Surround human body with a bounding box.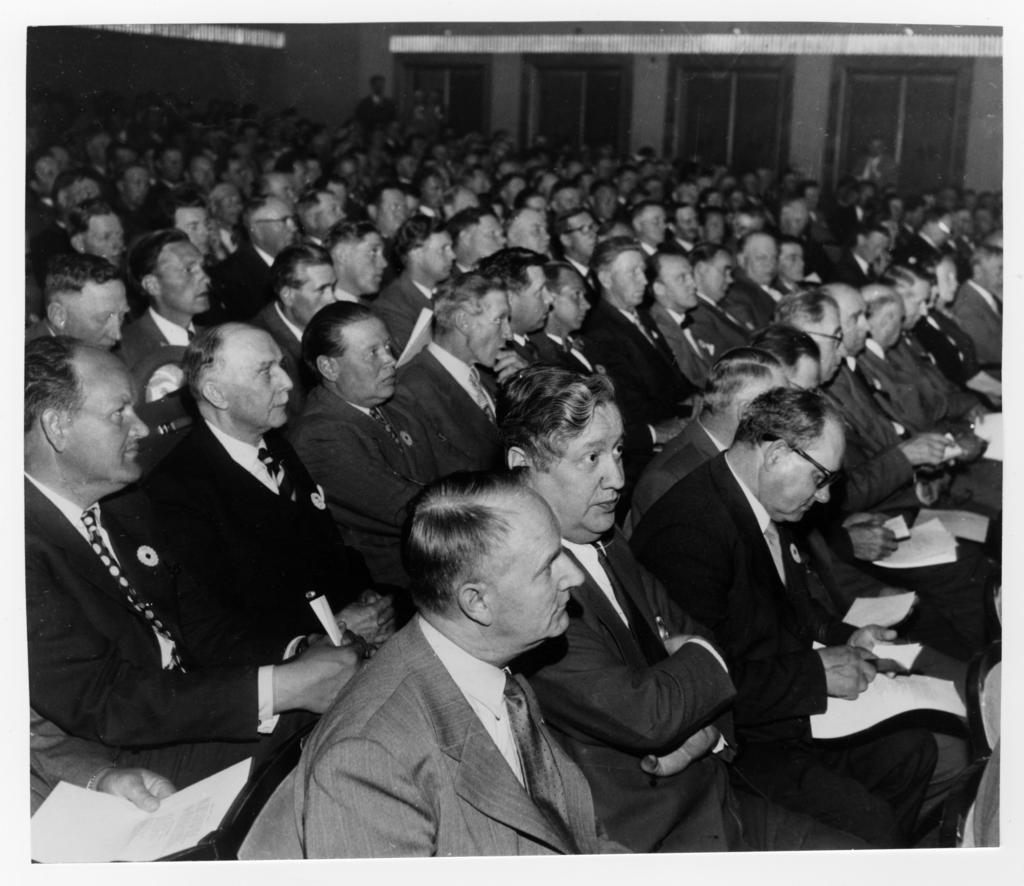
select_region(828, 357, 925, 467).
